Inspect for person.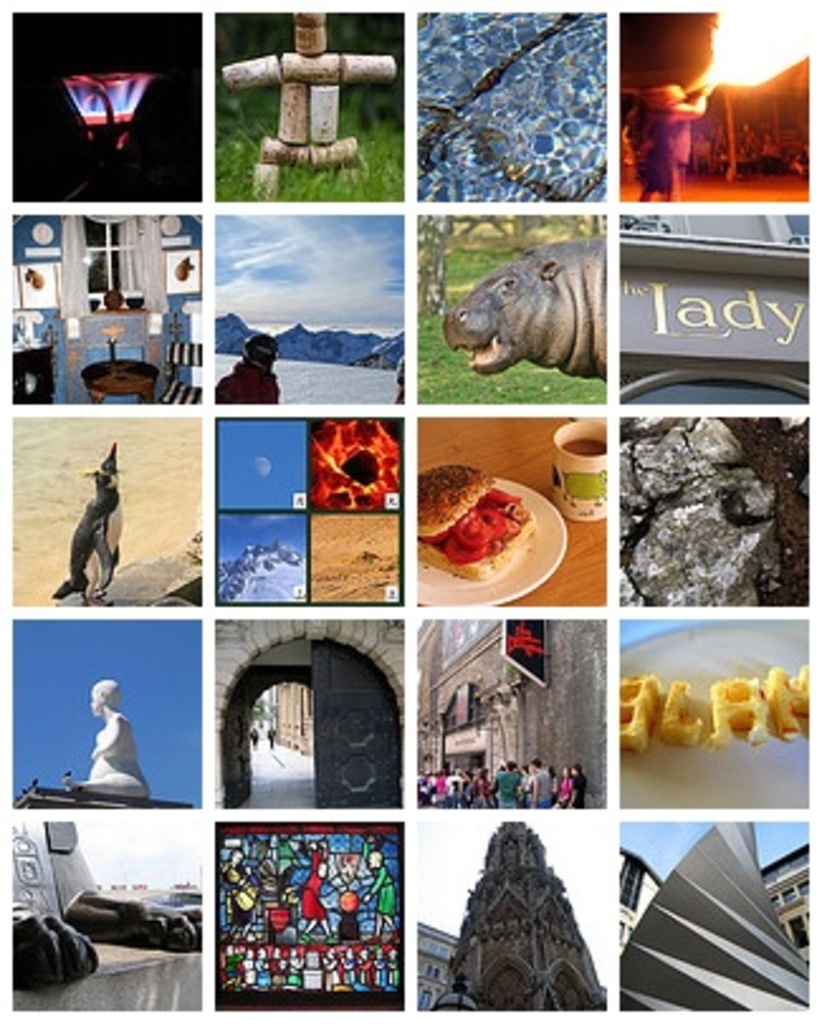
Inspection: x1=354, y1=850, x2=395, y2=948.
